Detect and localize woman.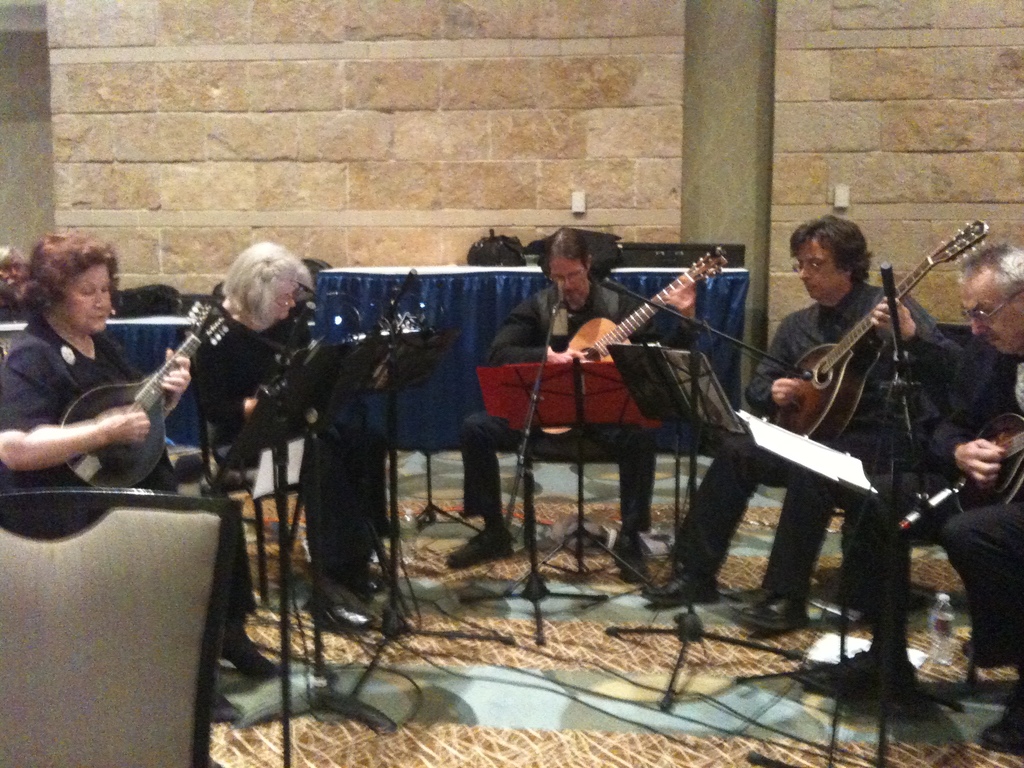
Localized at (194, 244, 401, 639).
